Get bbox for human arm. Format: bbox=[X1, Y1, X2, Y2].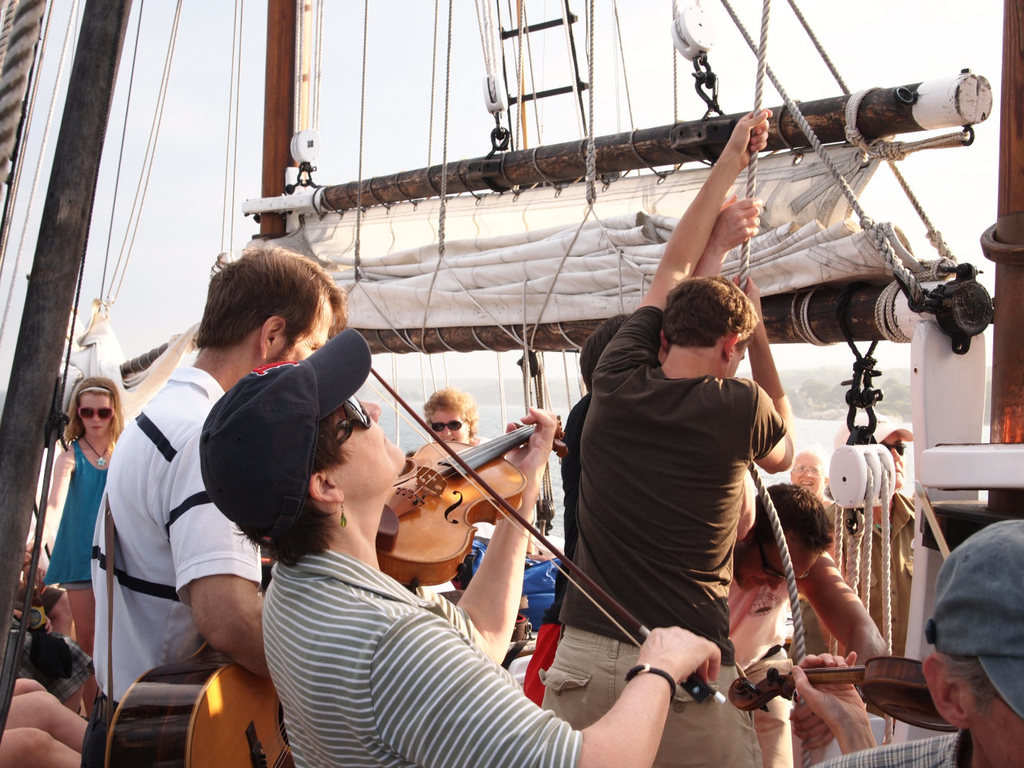
bbox=[22, 445, 77, 574].
